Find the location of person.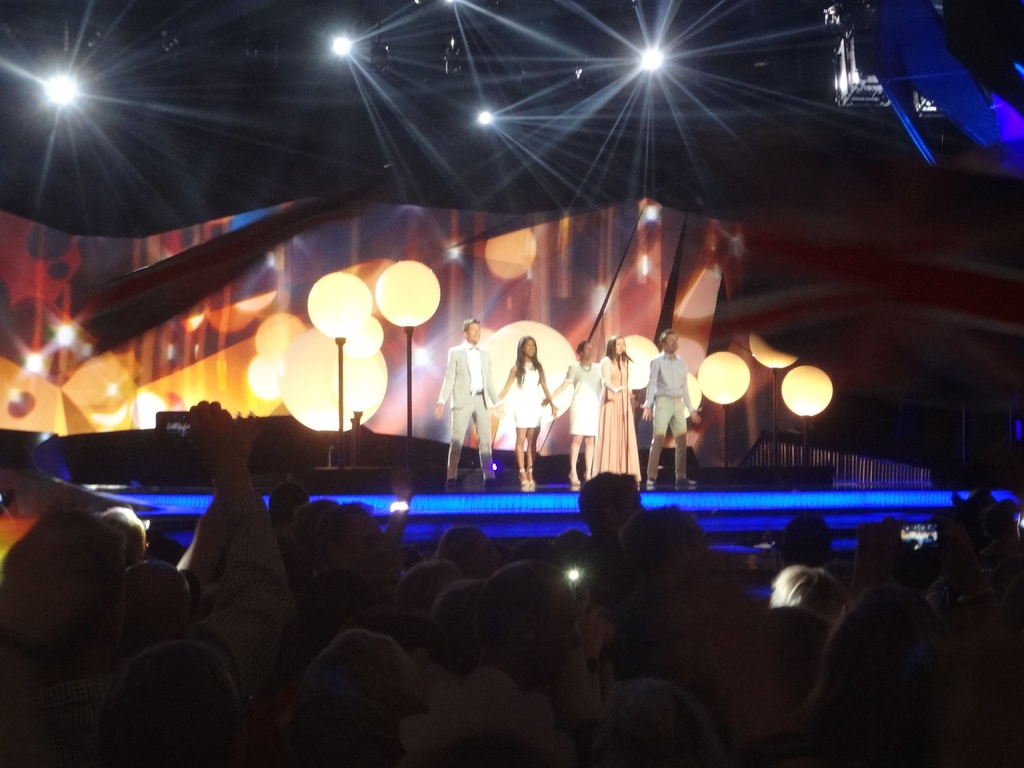
Location: (428, 315, 496, 492).
